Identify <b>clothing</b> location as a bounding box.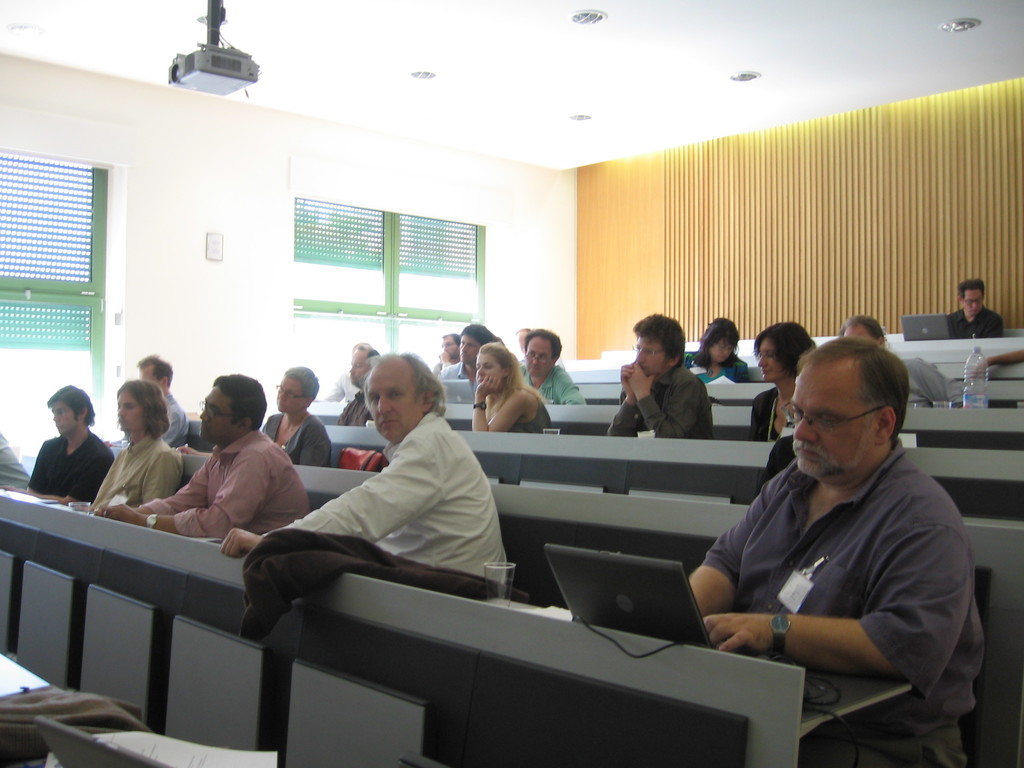
rect(609, 365, 716, 442).
